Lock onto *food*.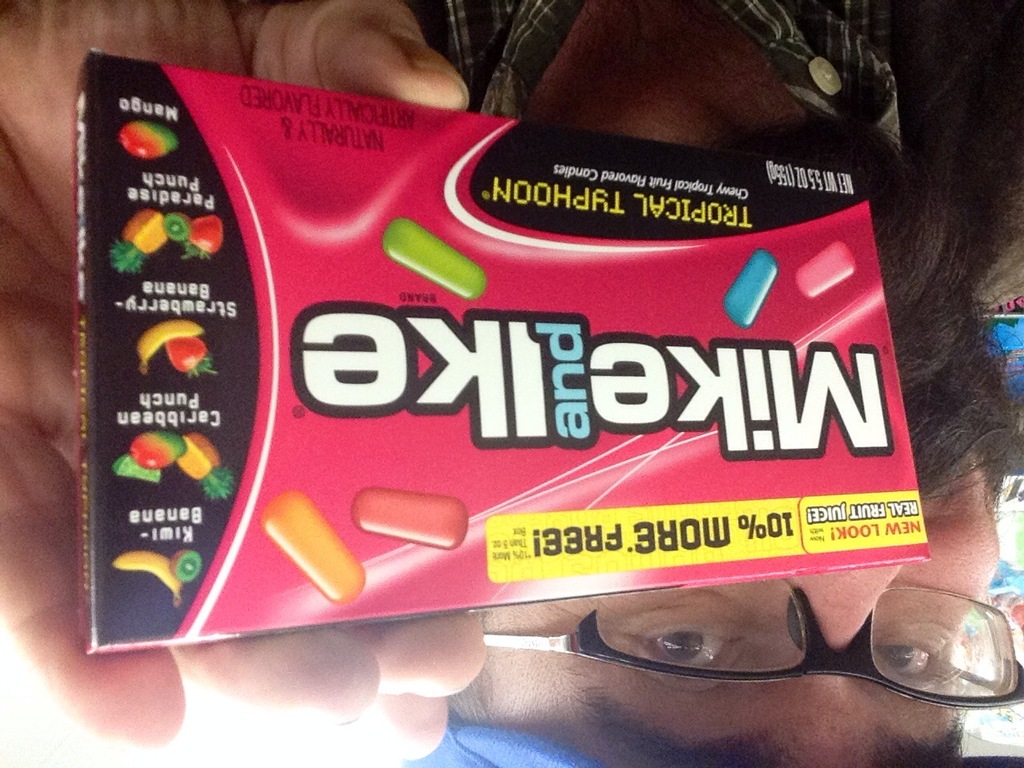
Locked: [x1=794, y1=239, x2=854, y2=302].
